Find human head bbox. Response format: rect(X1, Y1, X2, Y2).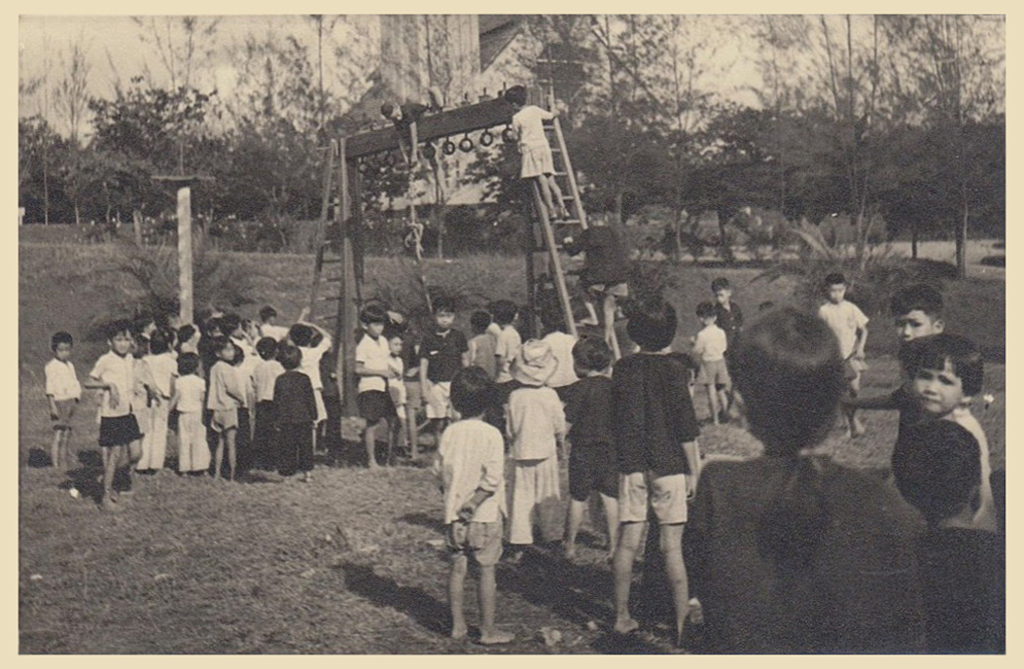
rect(695, 303, 717, 329).
